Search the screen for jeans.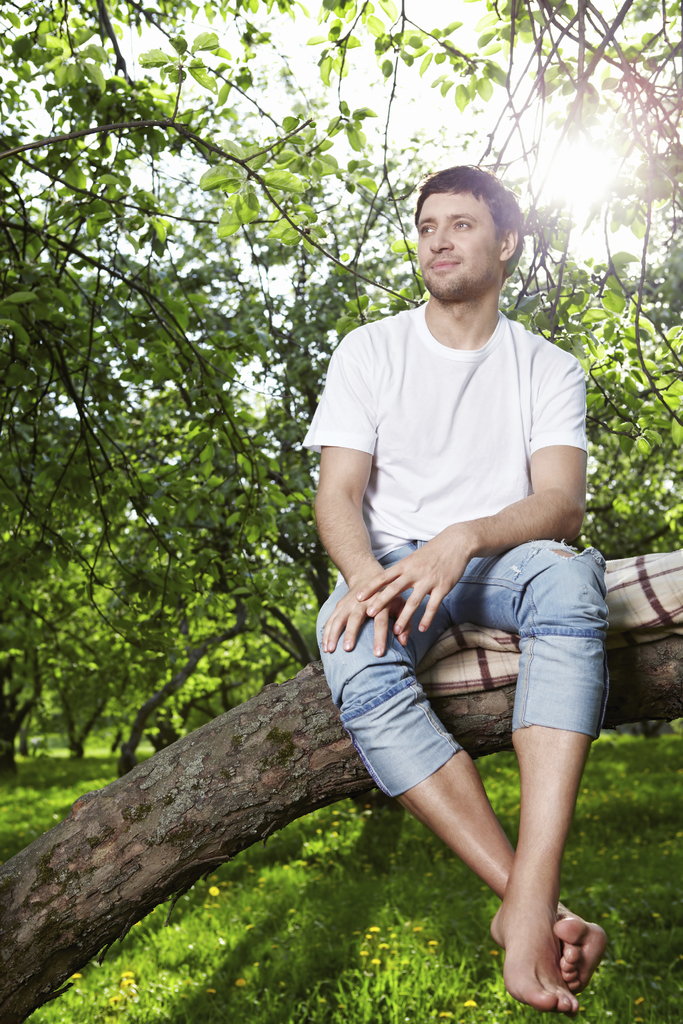
Found at <bbox>355, 549, 618, 855</bbox>.
